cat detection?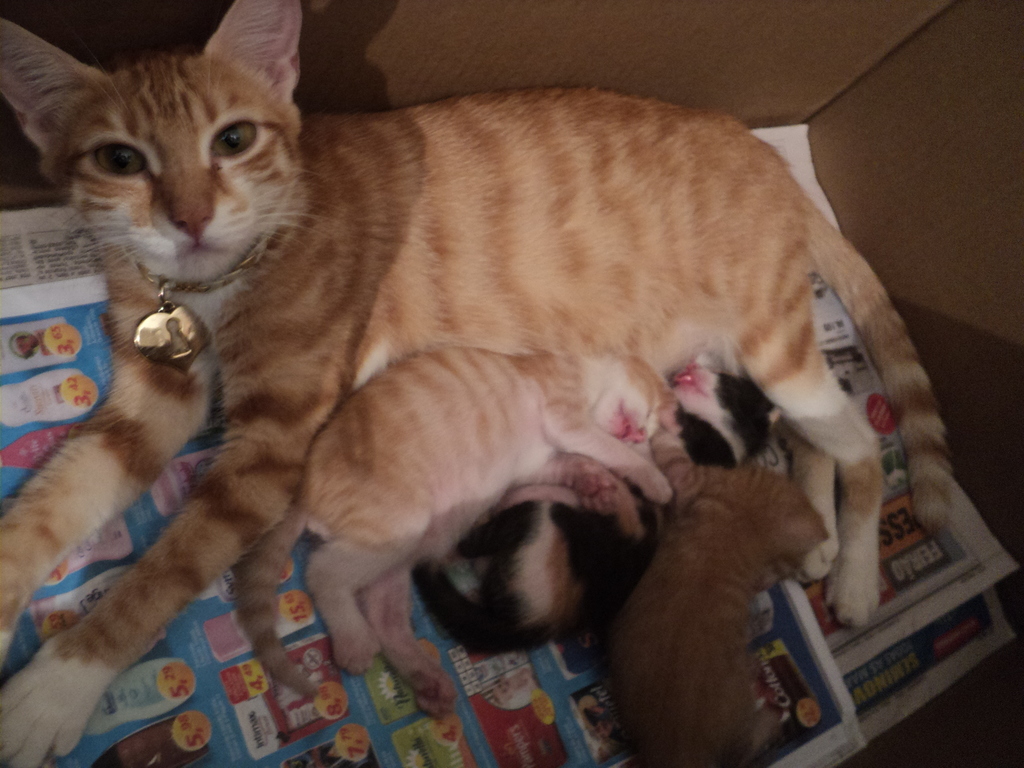
bbox=[299, 344, 669, 720]
